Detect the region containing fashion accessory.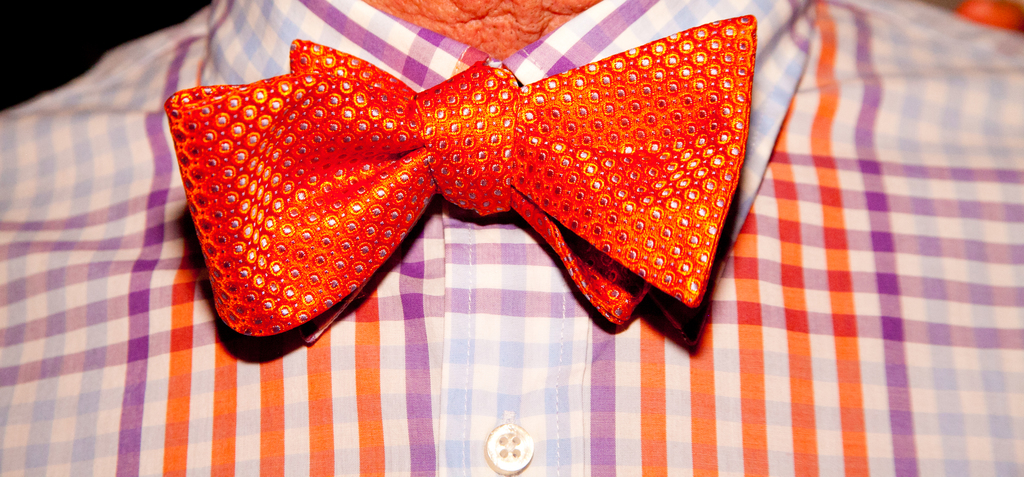
detection(163, 16, 761, 337).
